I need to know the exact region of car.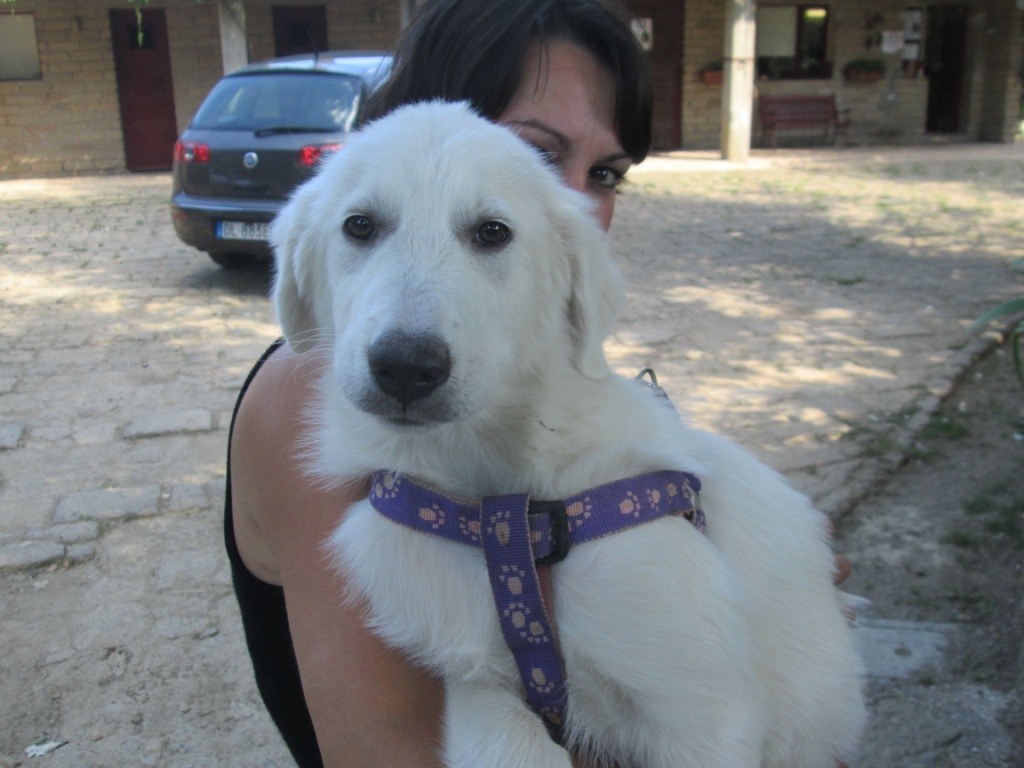
Region: [x1=163, y1=57, x2=389, y2=245].
